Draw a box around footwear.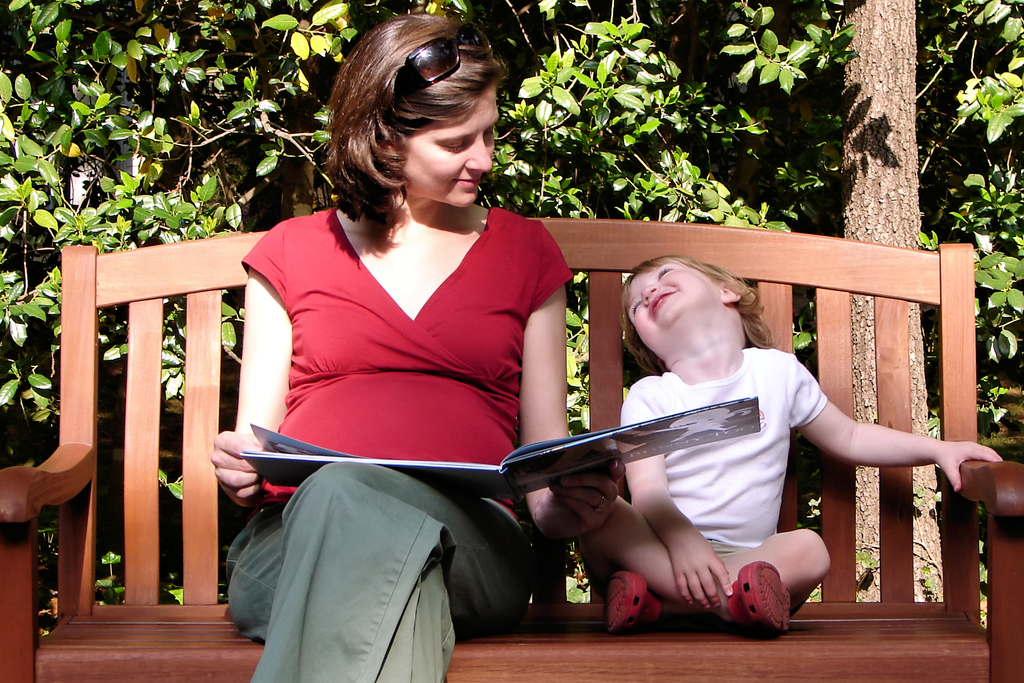
729,570,806,641.
